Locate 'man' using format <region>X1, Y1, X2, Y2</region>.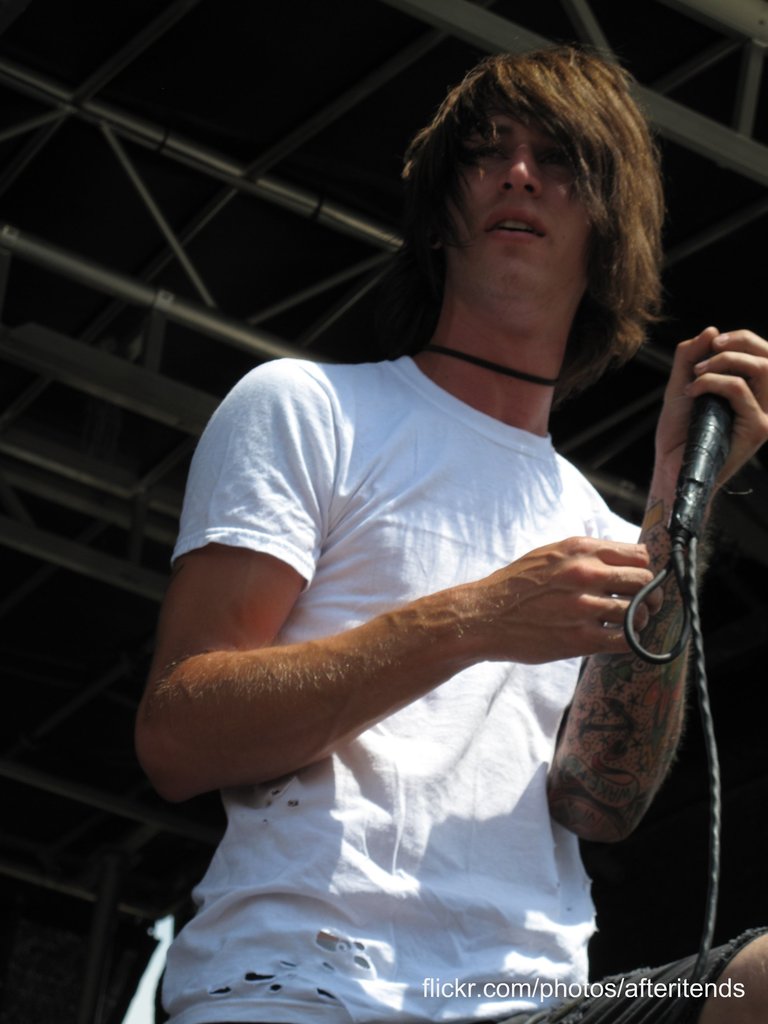
<region>142, 67, 729, 1010</region>.
